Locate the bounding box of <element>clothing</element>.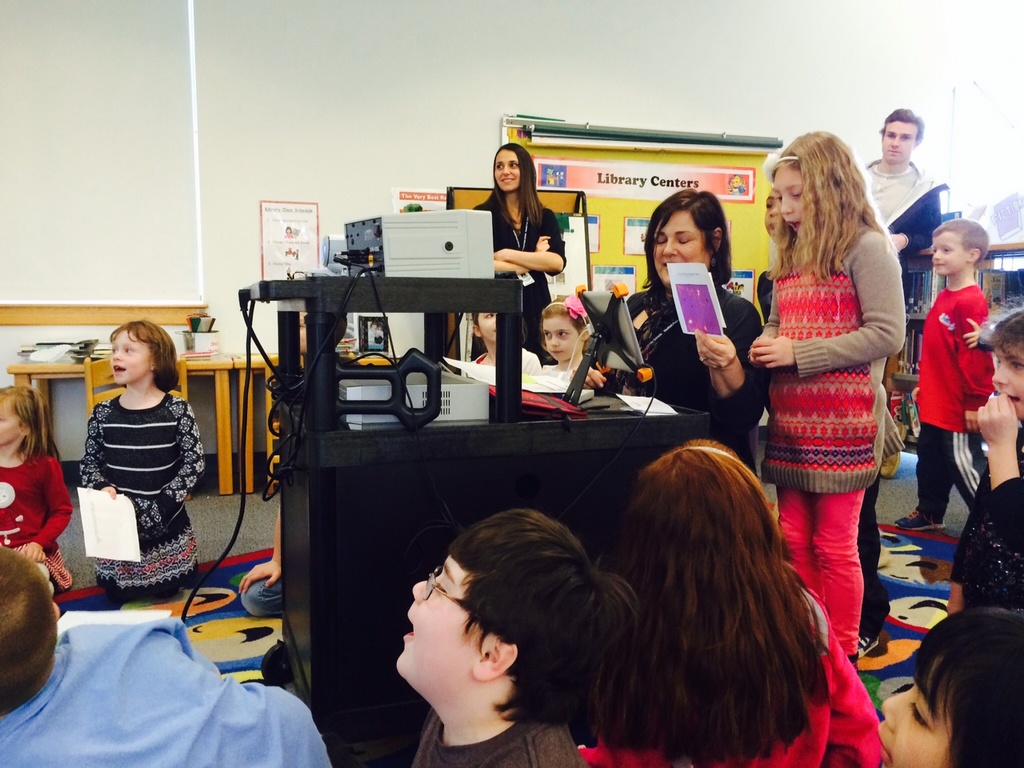
Bounding box: bbox=(759, 222, 900, 551).
